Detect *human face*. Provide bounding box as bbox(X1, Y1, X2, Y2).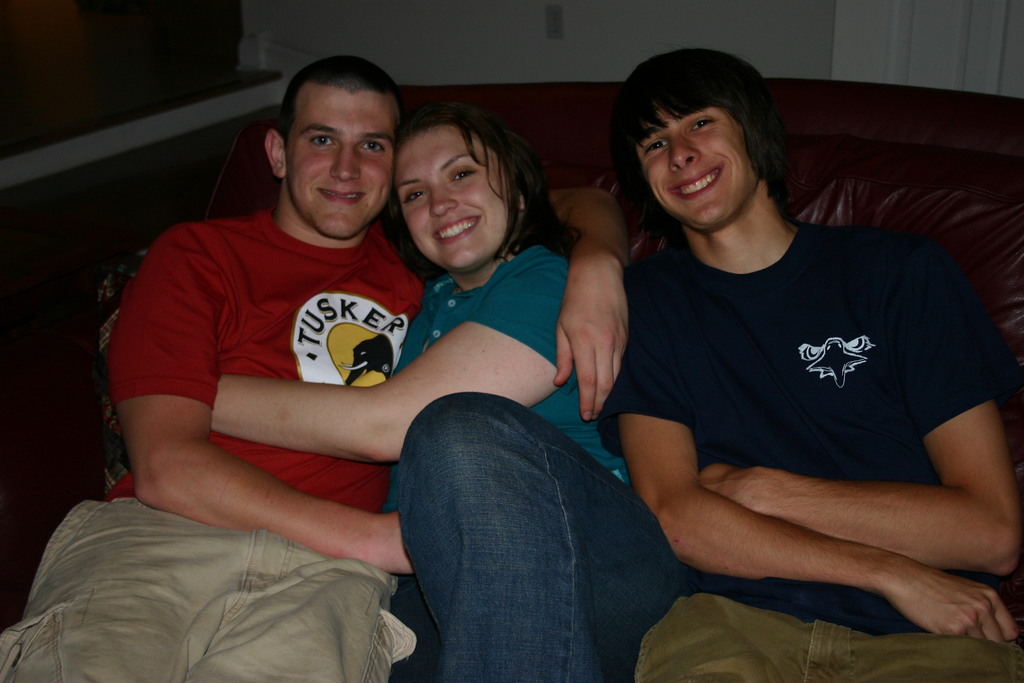
bbox(627, 99, 767, 231).
